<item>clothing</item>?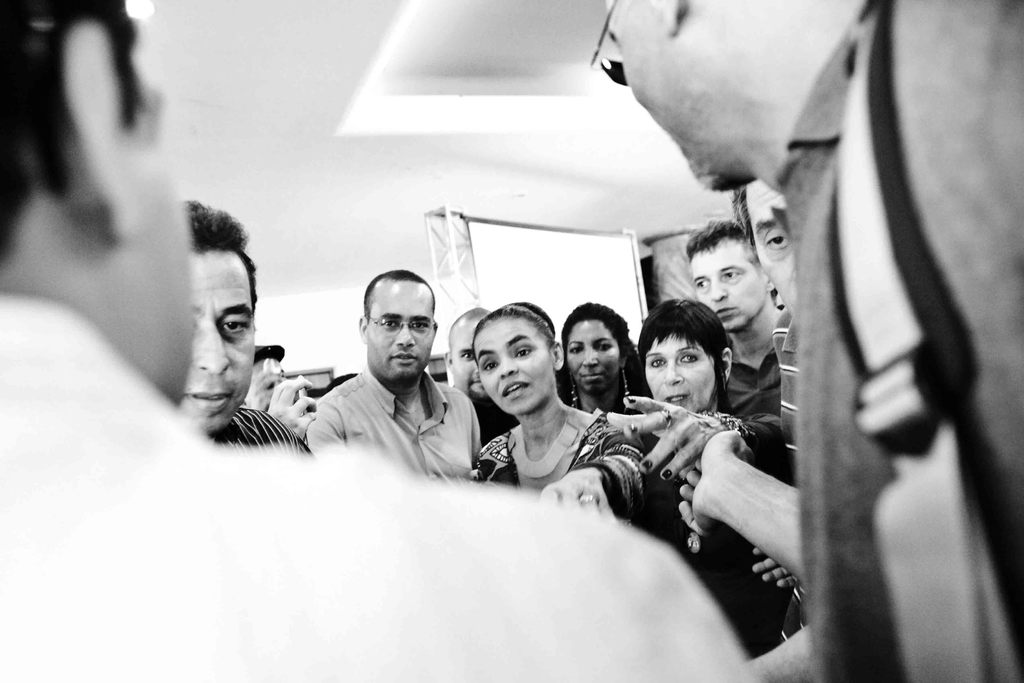
box(716, 348, 797, 425)
